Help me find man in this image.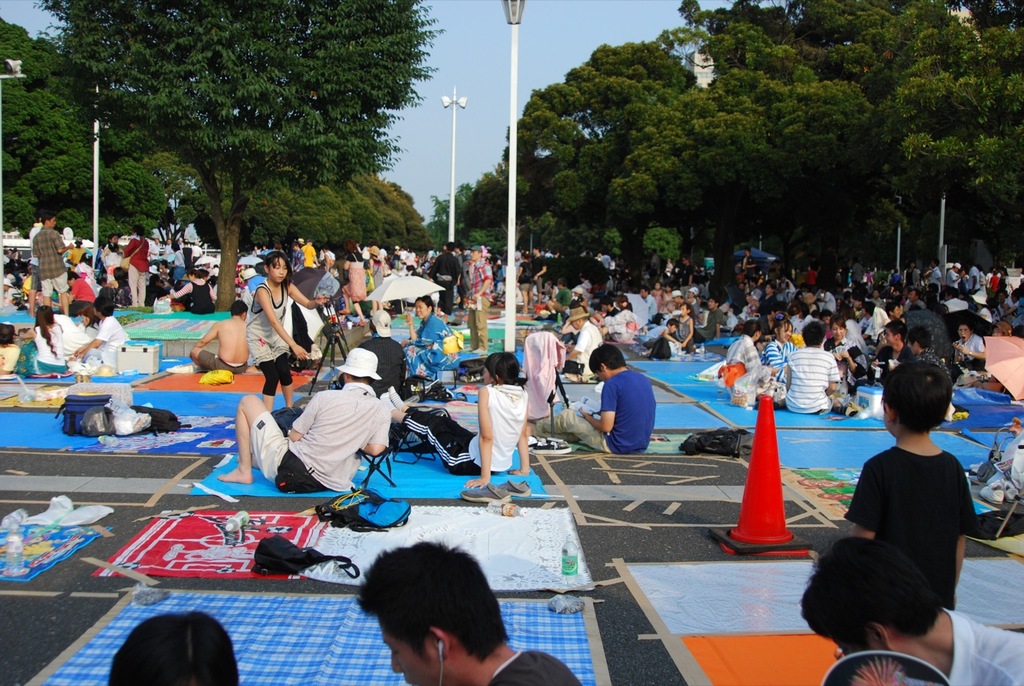
Found it: {"x1": 194, "y1": 300, "x2": 248, "y2": 374}.
